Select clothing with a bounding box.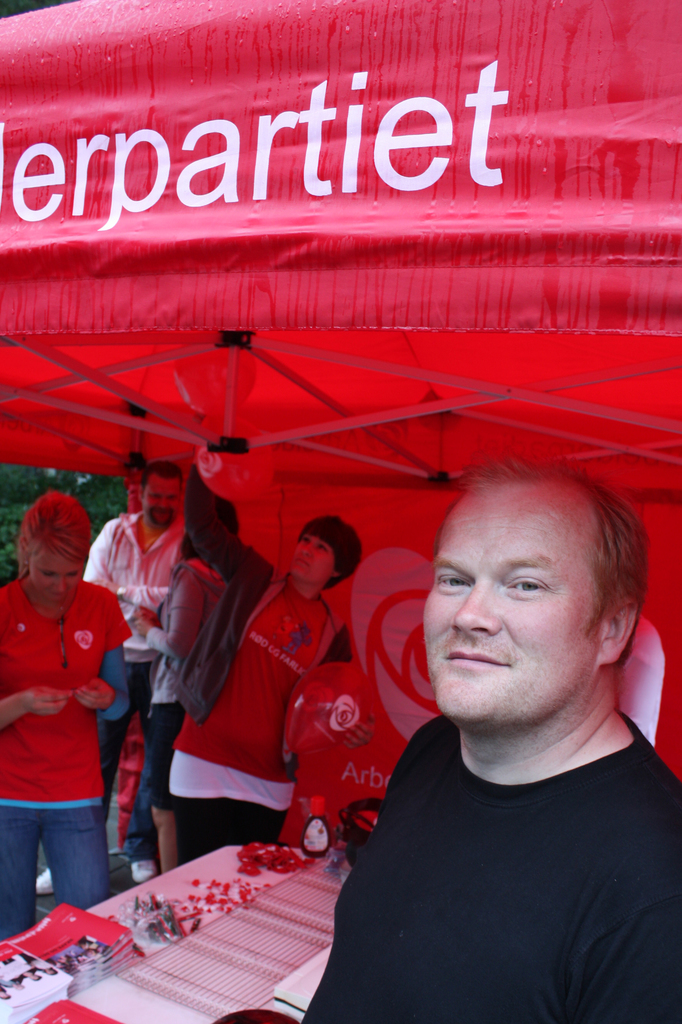
box=[298, 652, 675, 1012].
